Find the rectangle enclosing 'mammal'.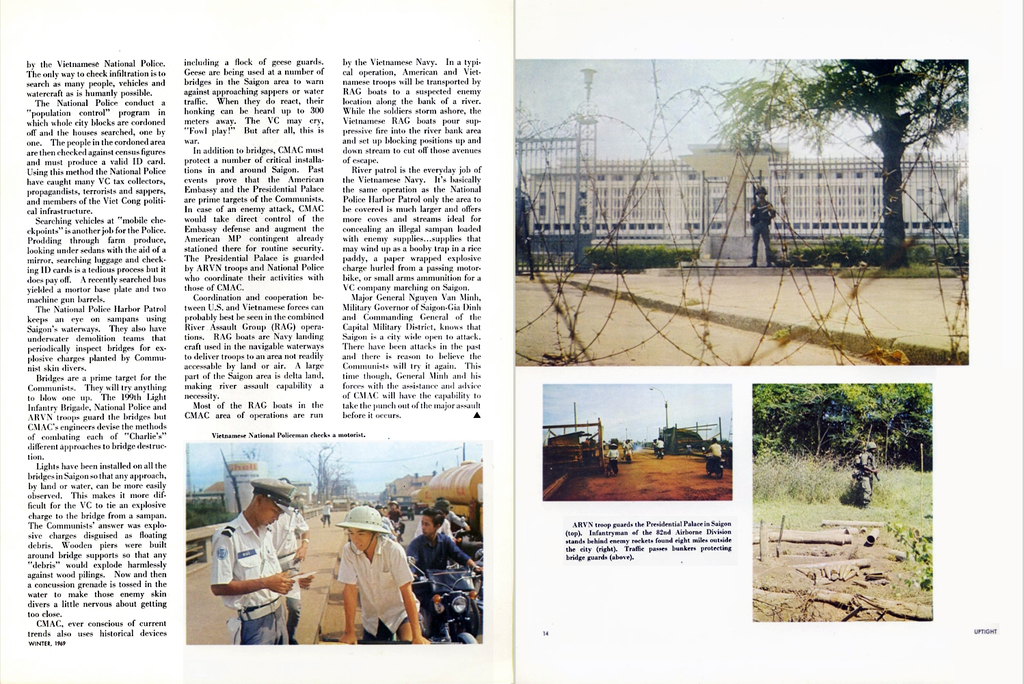
{"left": 409, "top": 505, "right": 483, "bottom": 642}.
